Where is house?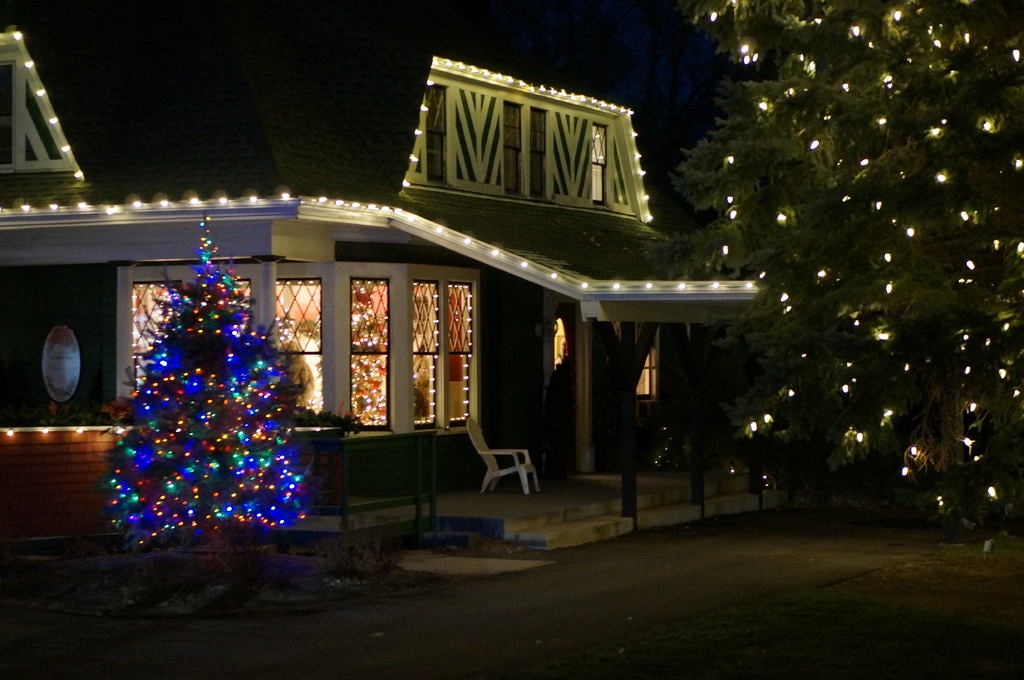
(0, 32, 791, 573).
